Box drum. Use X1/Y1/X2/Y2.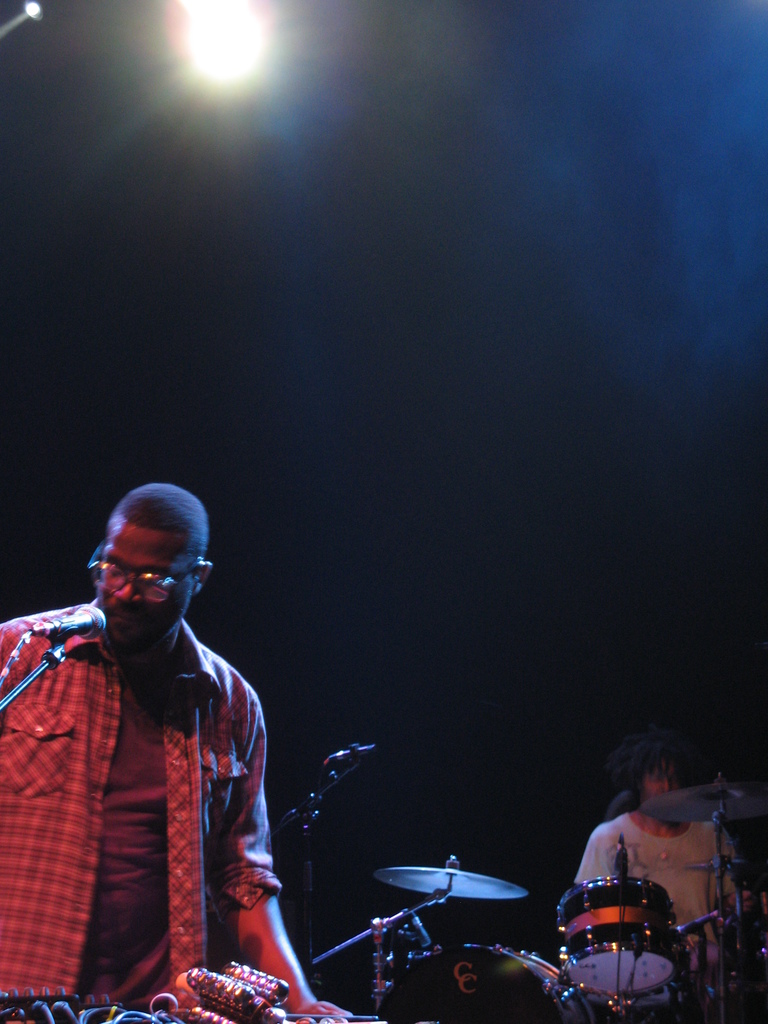
381/945/596/1023.
